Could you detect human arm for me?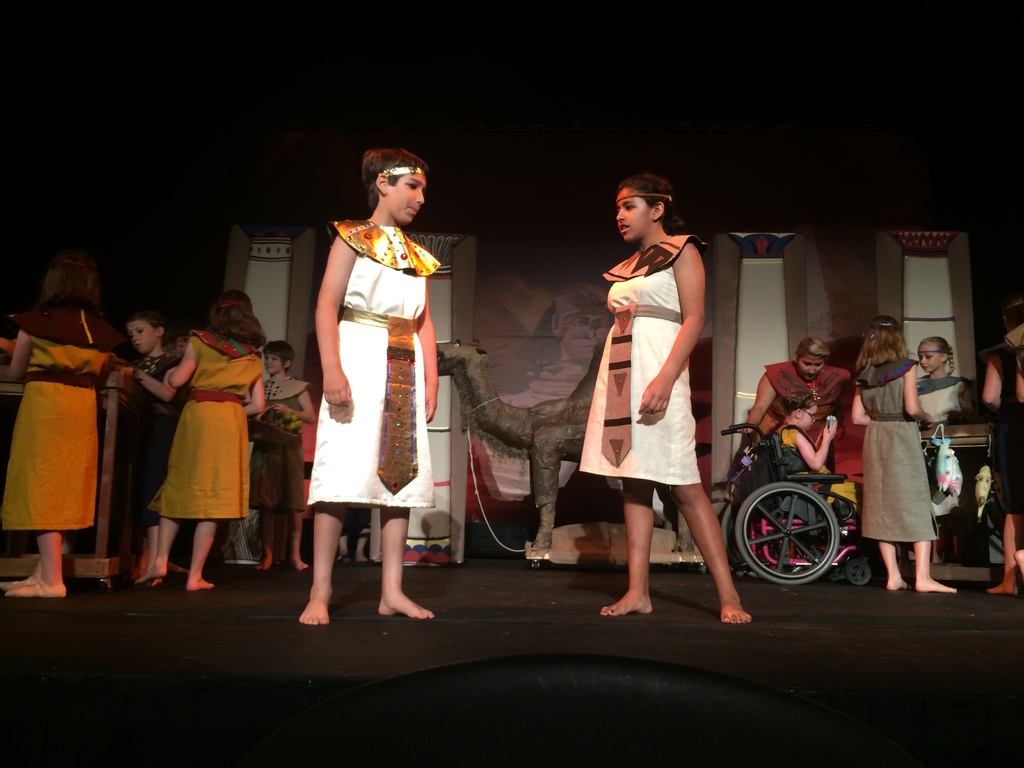
Detection result: left=163, top=338, right=195, bottom=389.
